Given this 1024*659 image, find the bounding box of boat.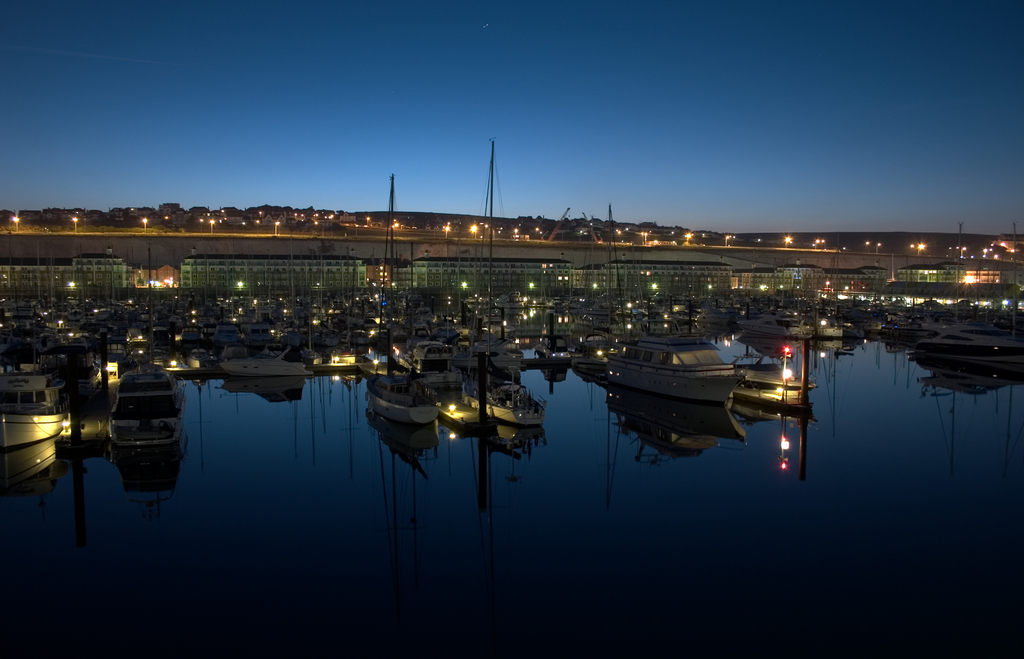
box(596, 194, 737, 409).
